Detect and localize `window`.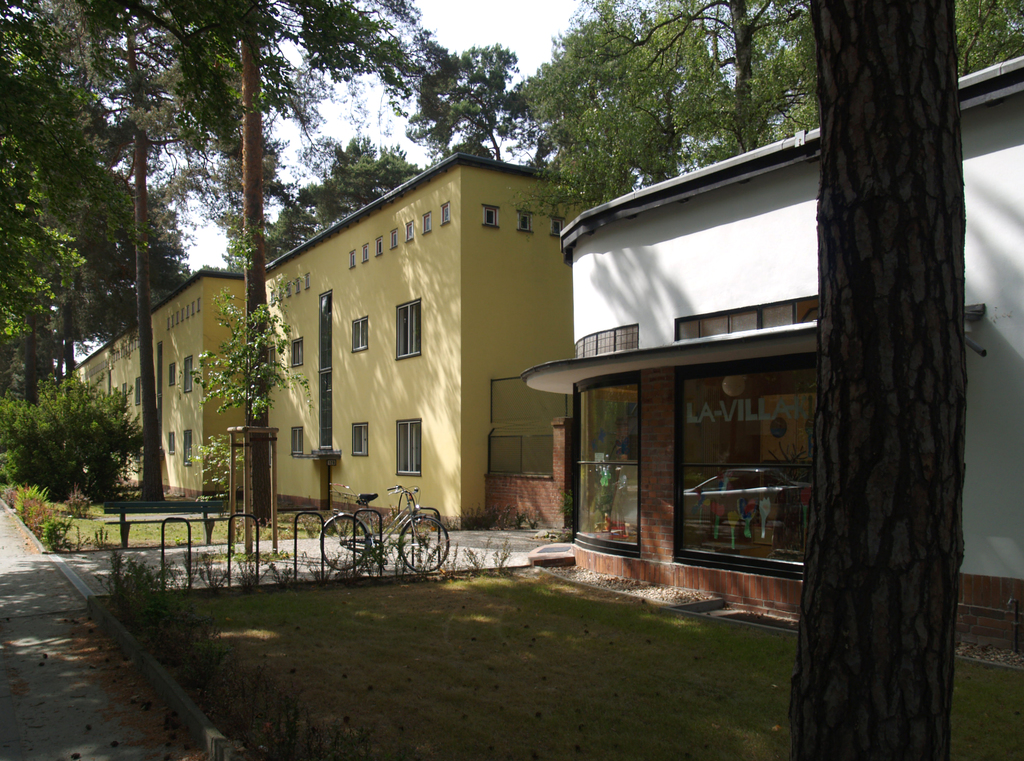
Localized at [184, 356, 194, 396].
